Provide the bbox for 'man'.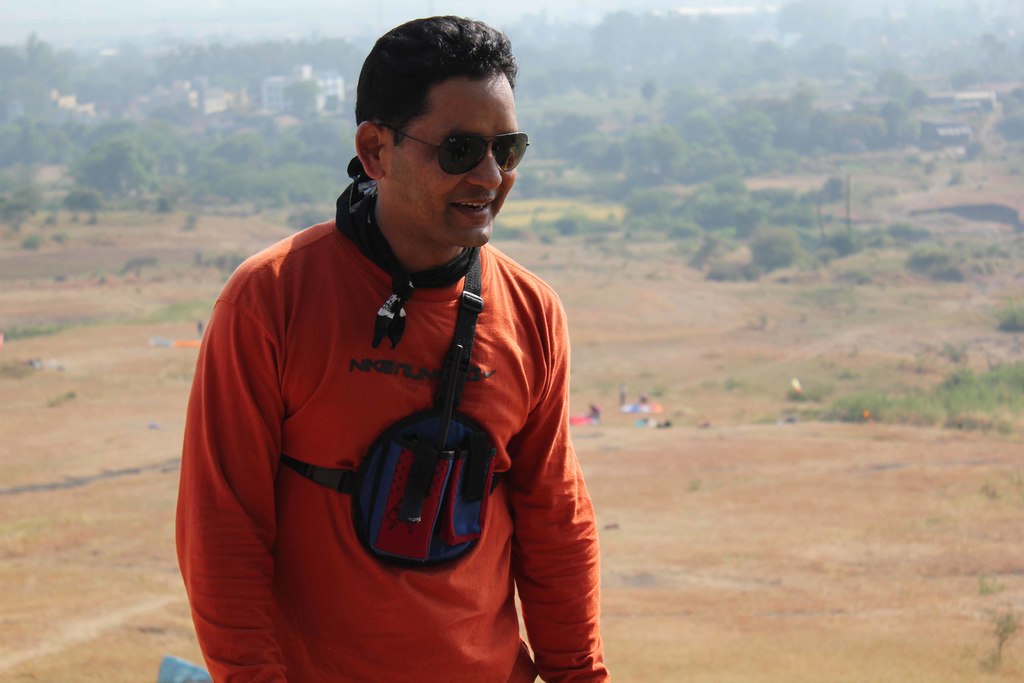
l=166, t=28, r=623, b=682.
